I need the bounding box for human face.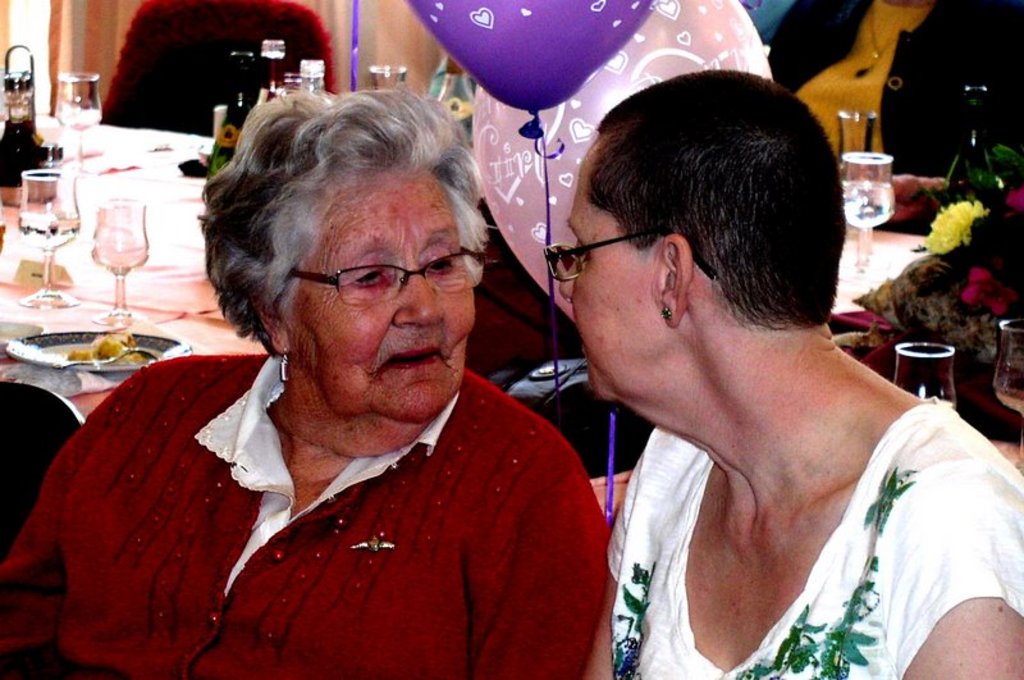
Here it is: 554, 175, 666, 397.
